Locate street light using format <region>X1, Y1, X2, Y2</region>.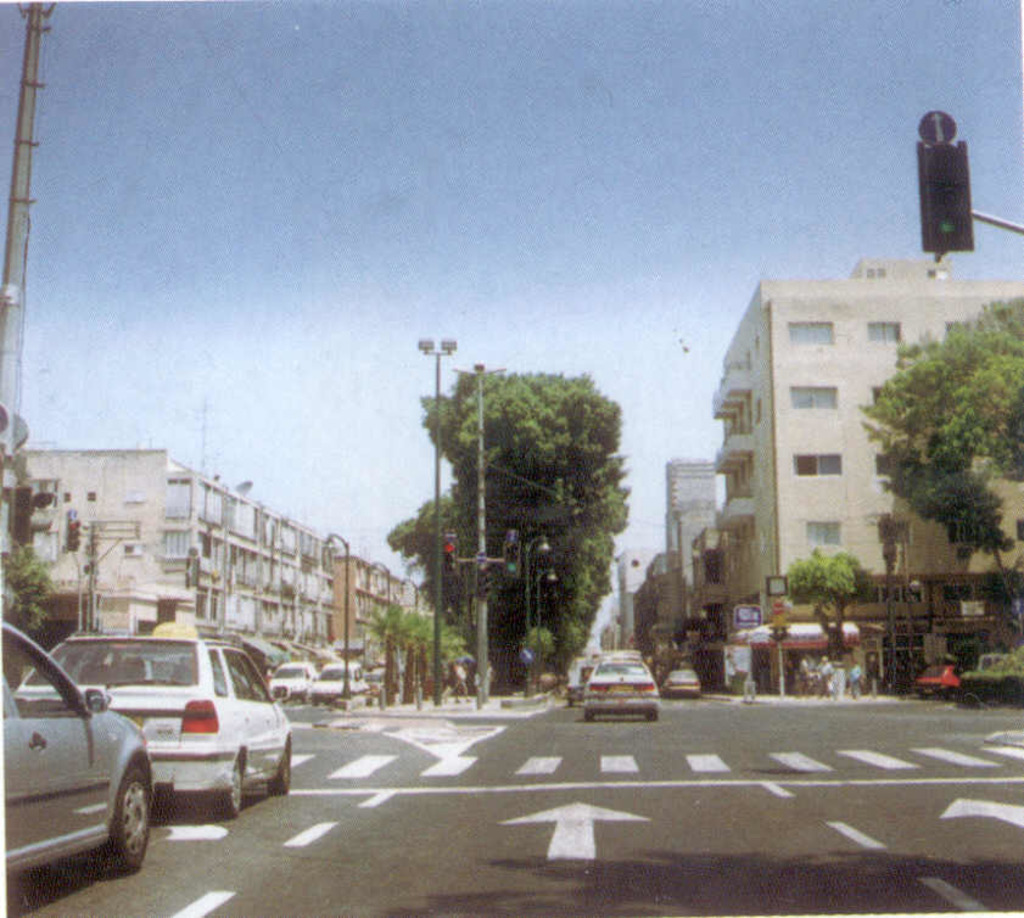
<region>537, 565, 560, 653</region>.
